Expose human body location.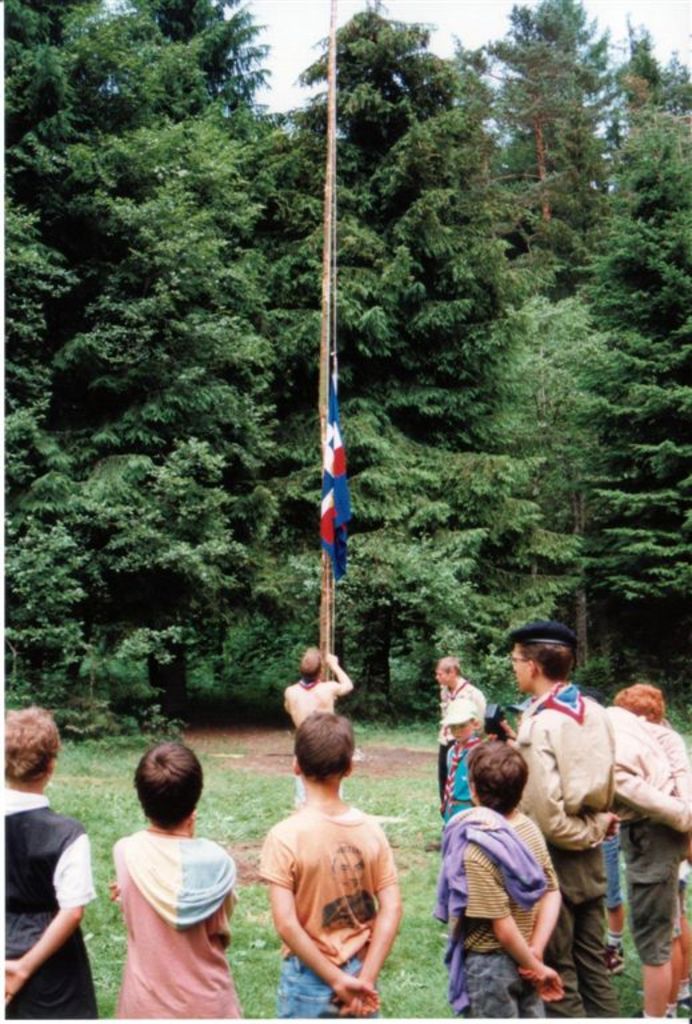
Exposed at region(435, 653, 481, 803).
